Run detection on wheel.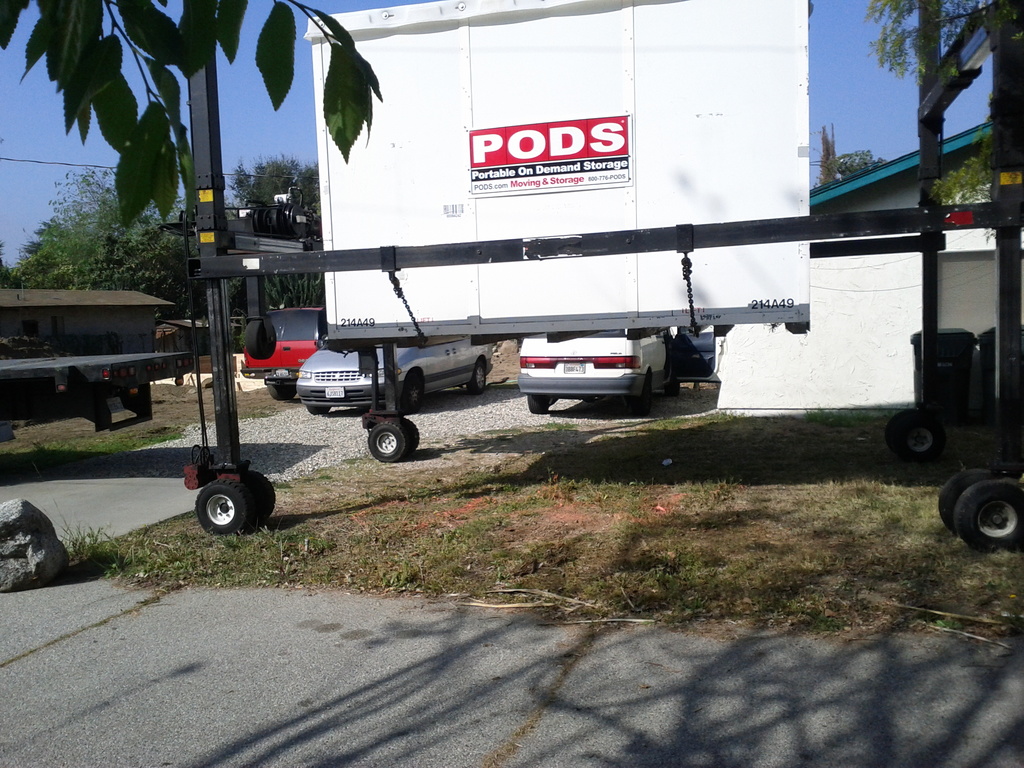
Result: (269,378,296,404).
